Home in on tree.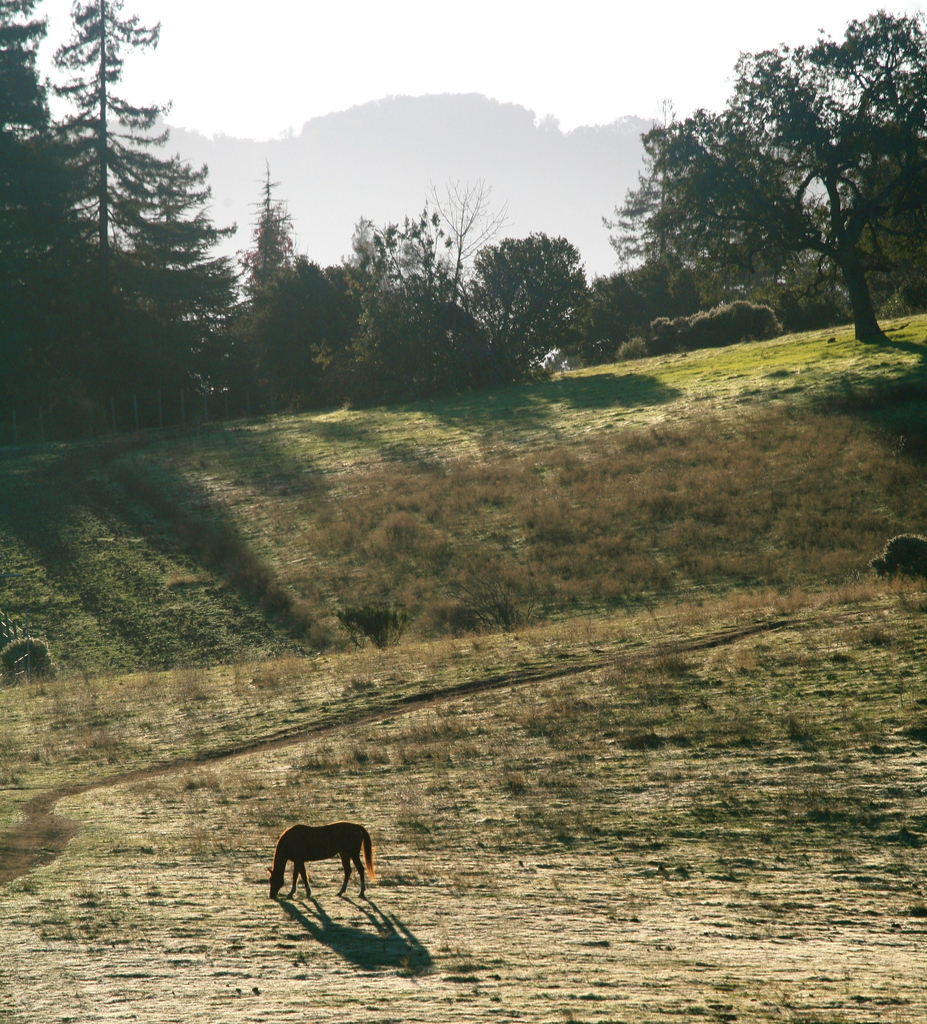
Homed in at [left=15, top=0, right=229, bottom=404].
